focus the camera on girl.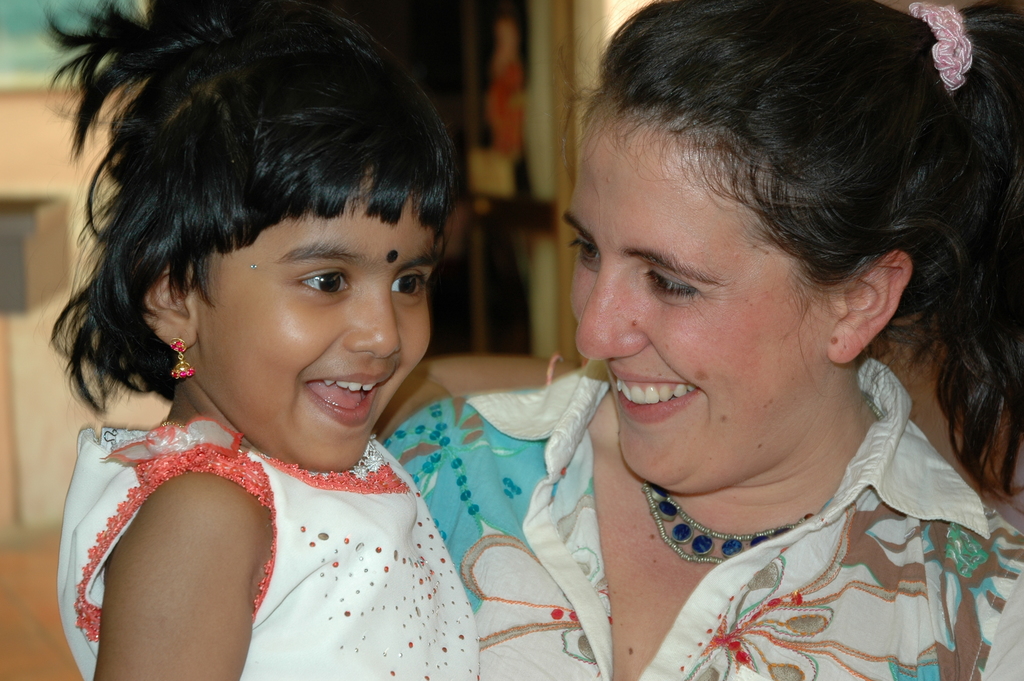
Focus region: (x1=35, y1=0, x2=577, y2=680).
